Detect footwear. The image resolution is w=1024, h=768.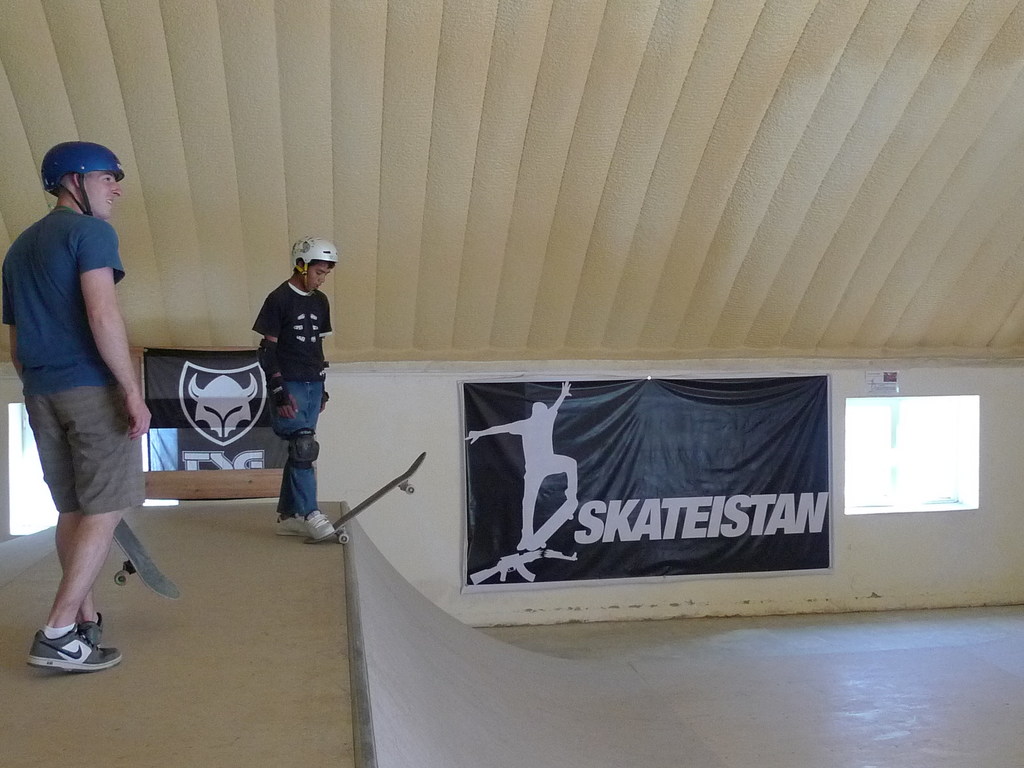
(left=19, top=617, right=105, bottom=683).
